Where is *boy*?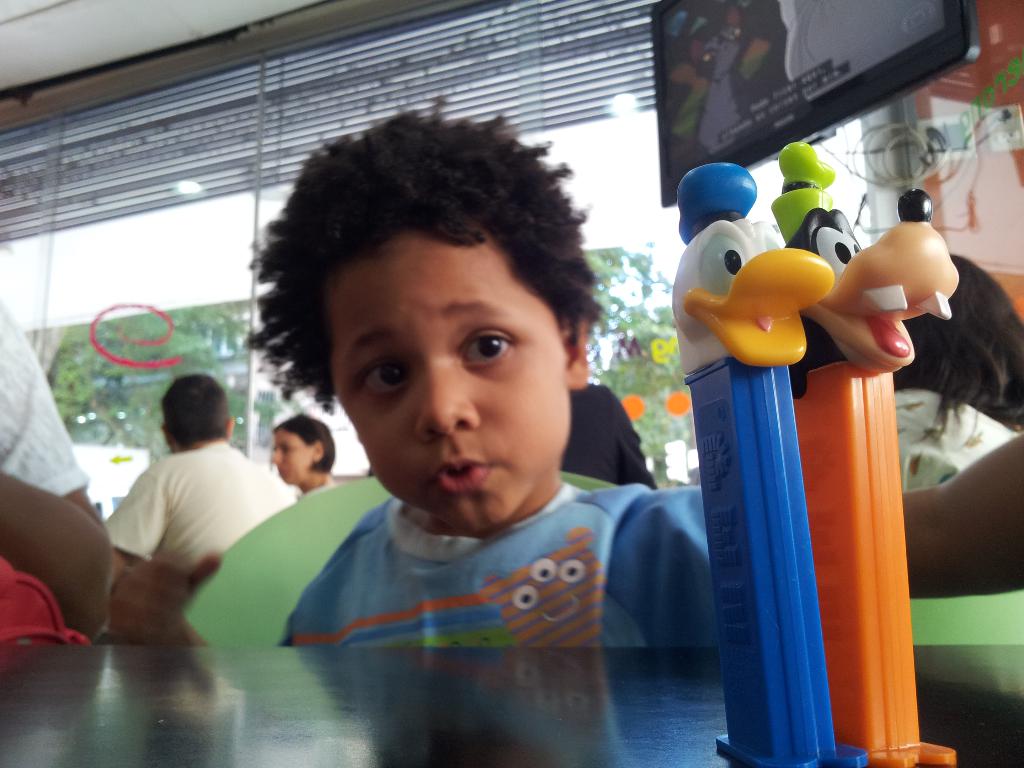
BBox(238, 140, 655, 652).
